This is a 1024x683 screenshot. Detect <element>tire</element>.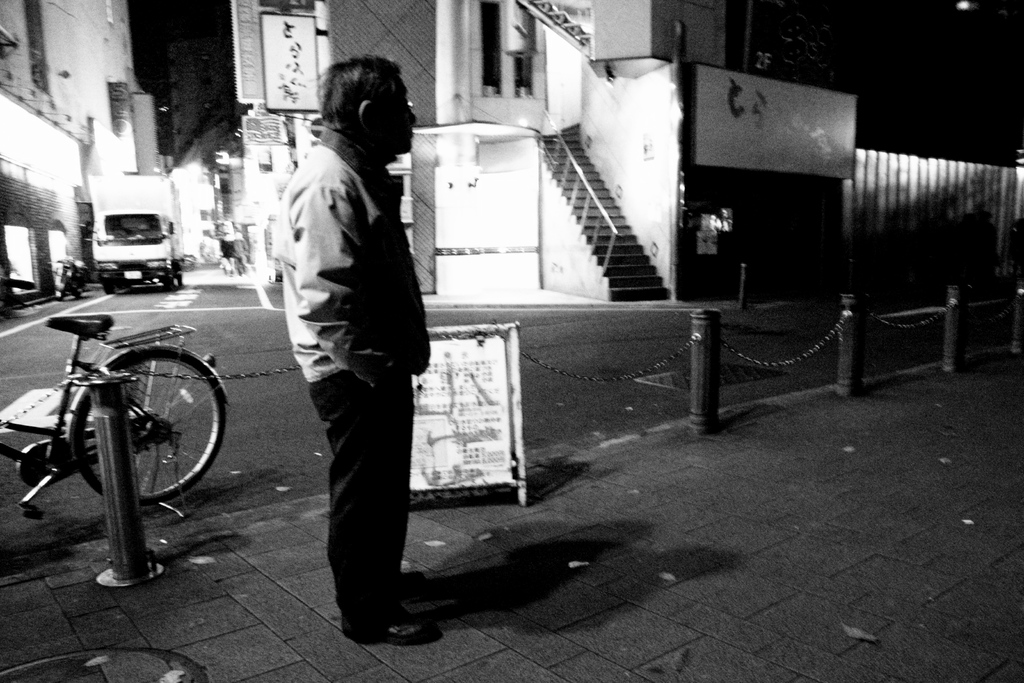
BBox(175, 272, 185, 286).
